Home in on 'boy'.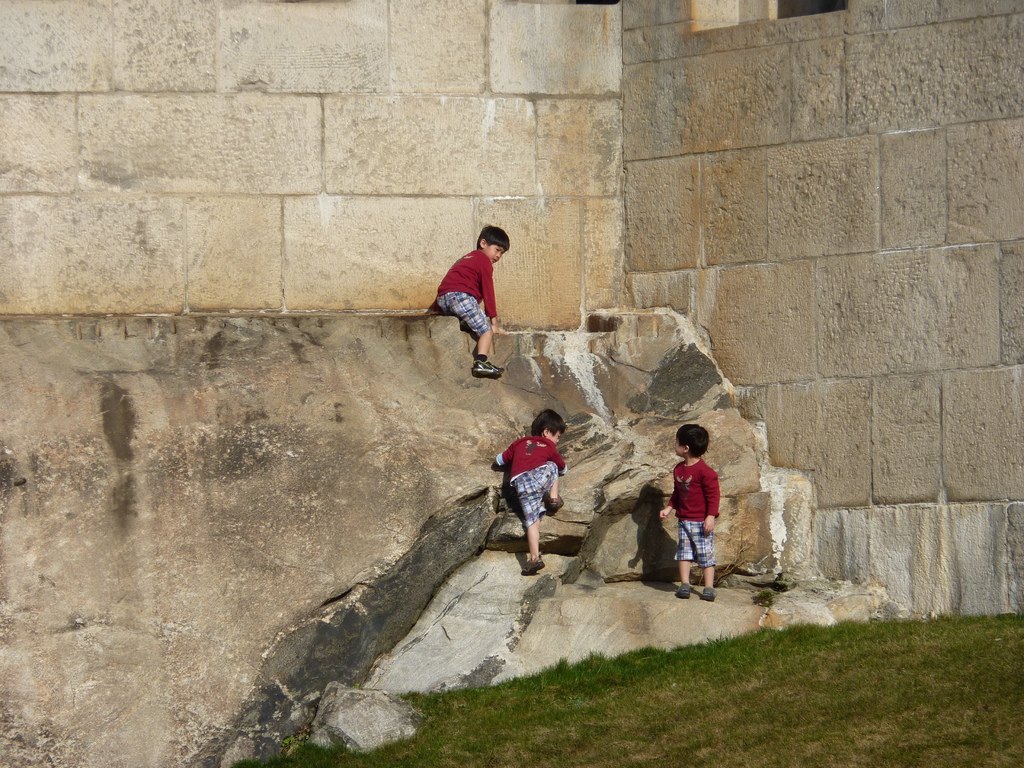
Homed in at (x1=435, y1=224, x2=511, y2=376).
